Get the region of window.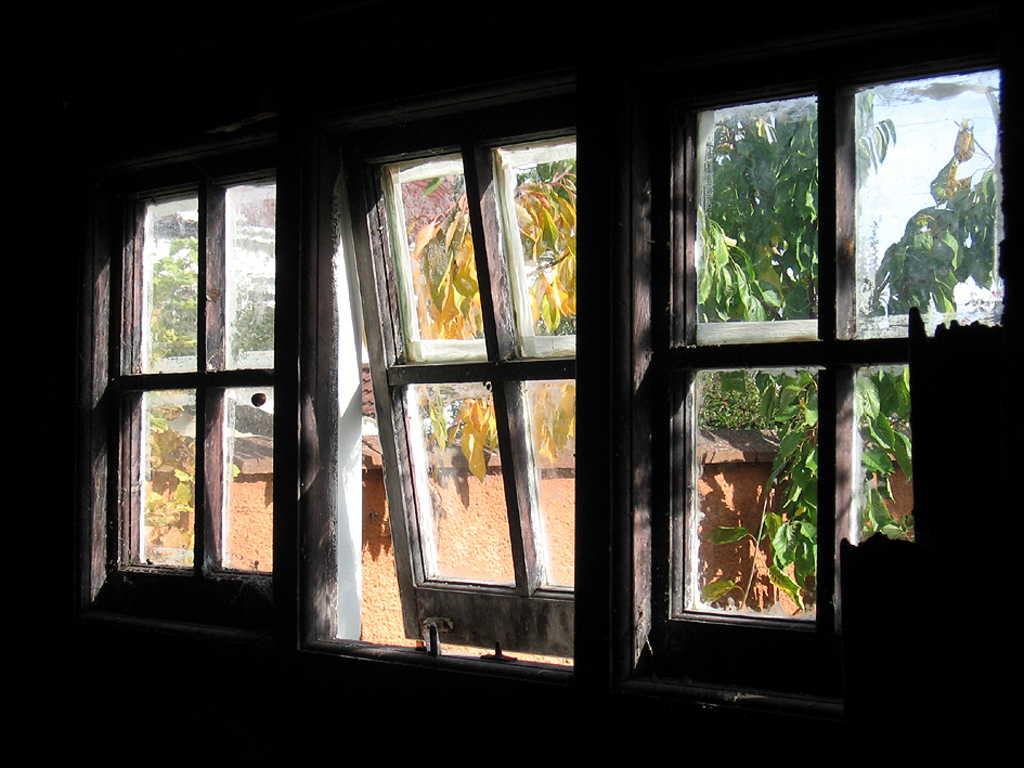
select_region(696, 101, 816, 342).
